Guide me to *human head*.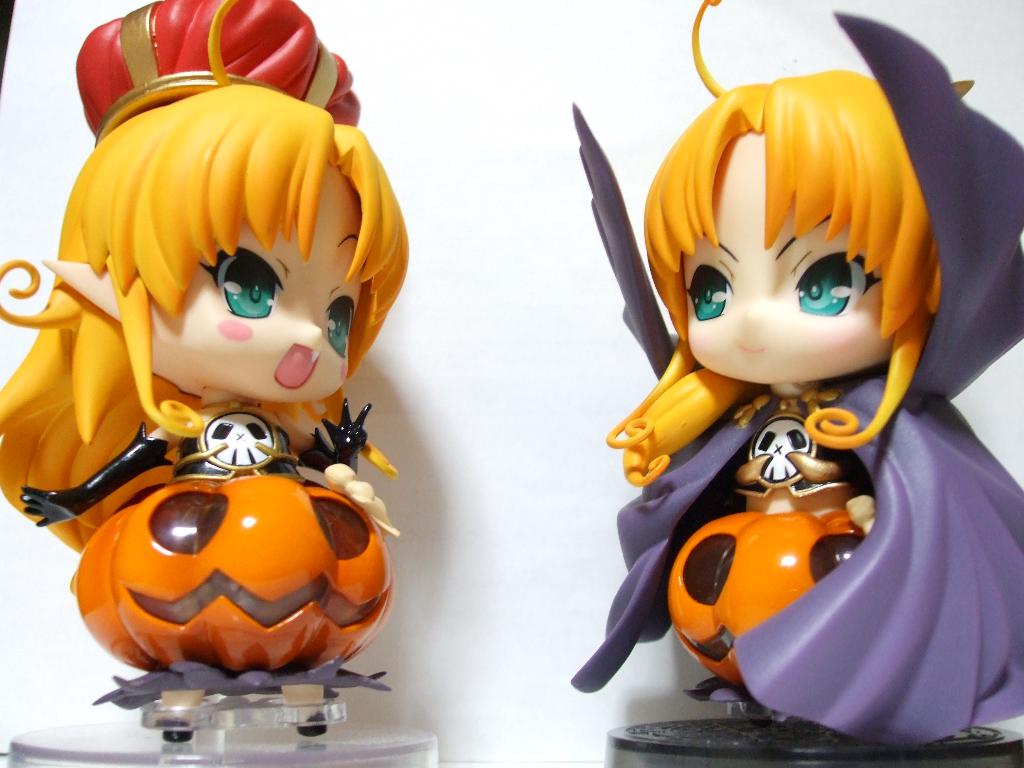
Guidance: 650,1,945,383.
